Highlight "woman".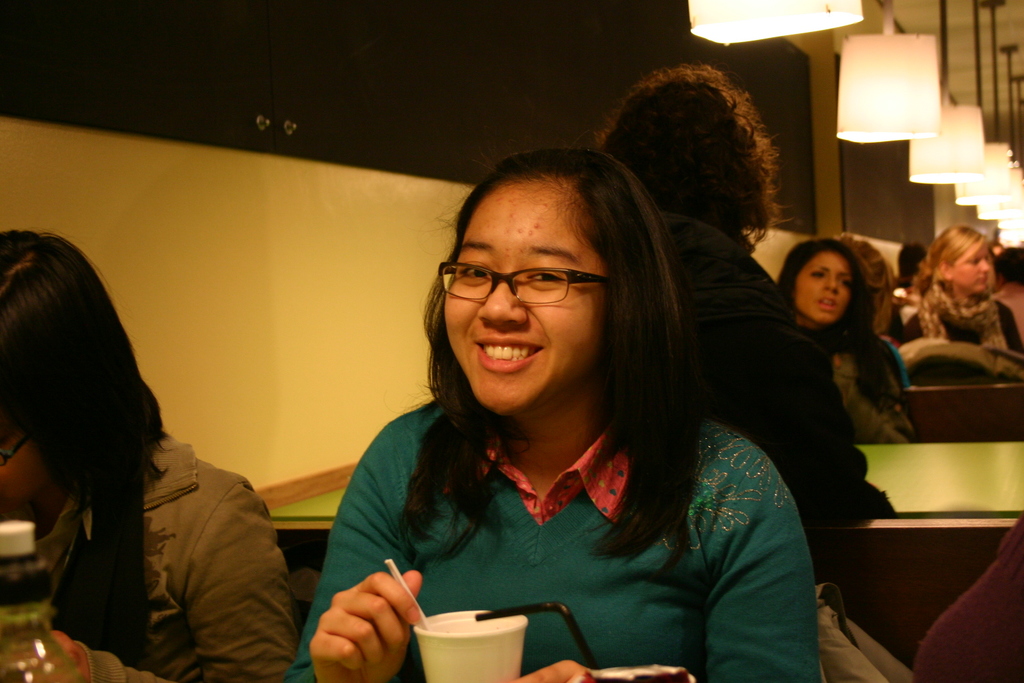
Highlighted region: pyautogui.locateOnScreen(766, 236, 917, 454).
